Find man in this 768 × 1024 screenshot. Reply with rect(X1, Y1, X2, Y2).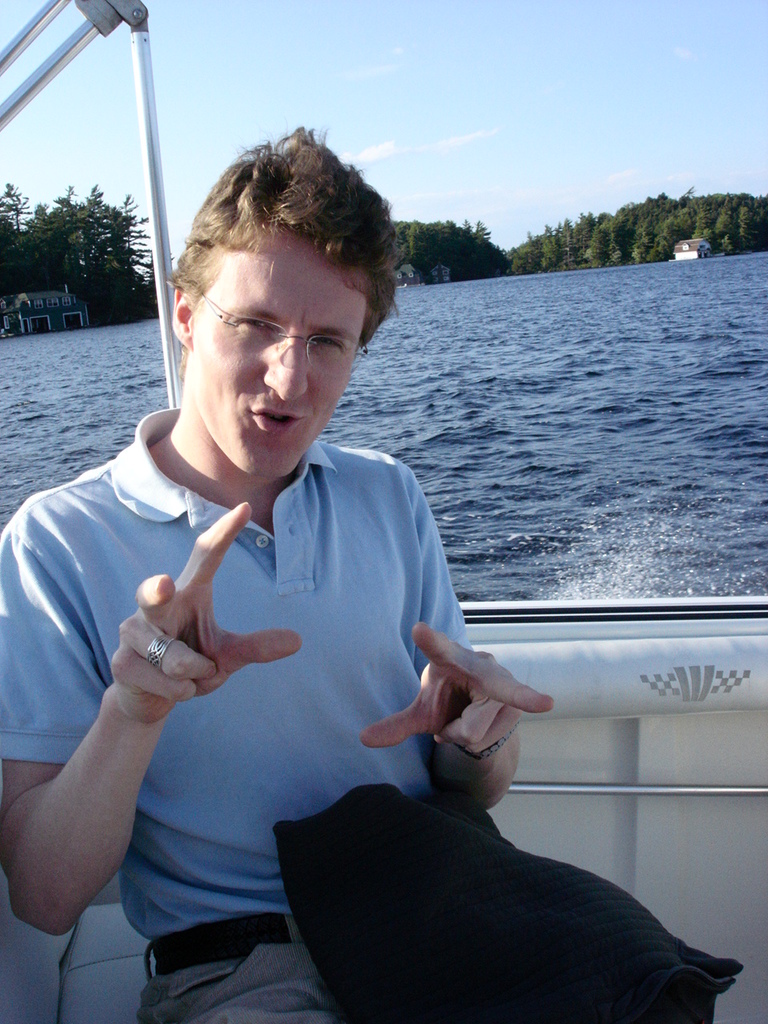
rect(52, 171, 624, 990).
